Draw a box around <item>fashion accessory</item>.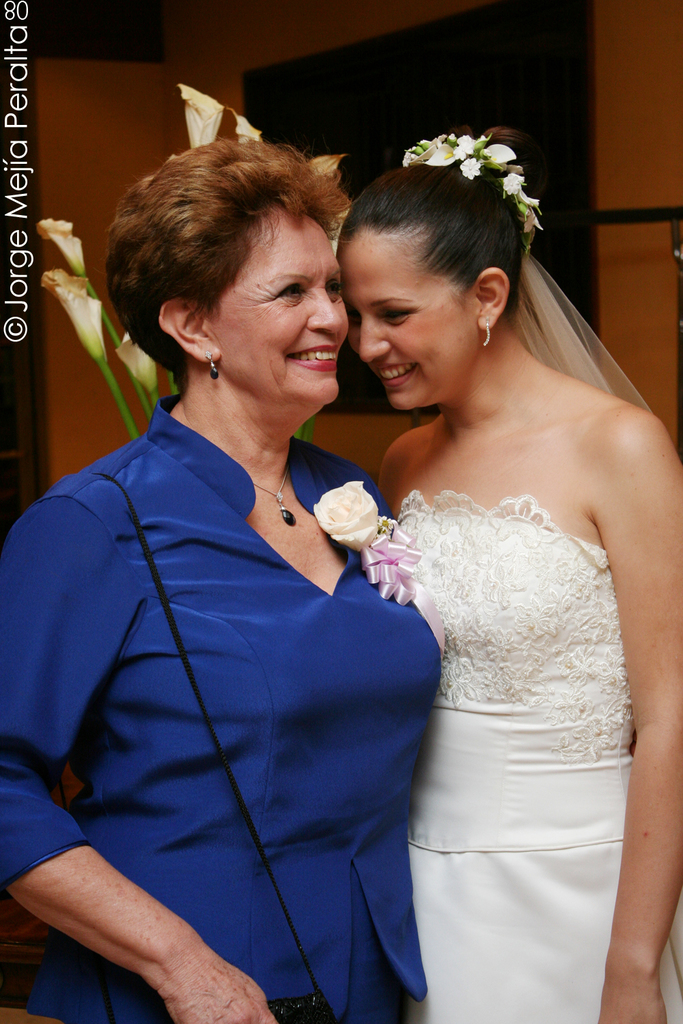
399:132:543:256.
